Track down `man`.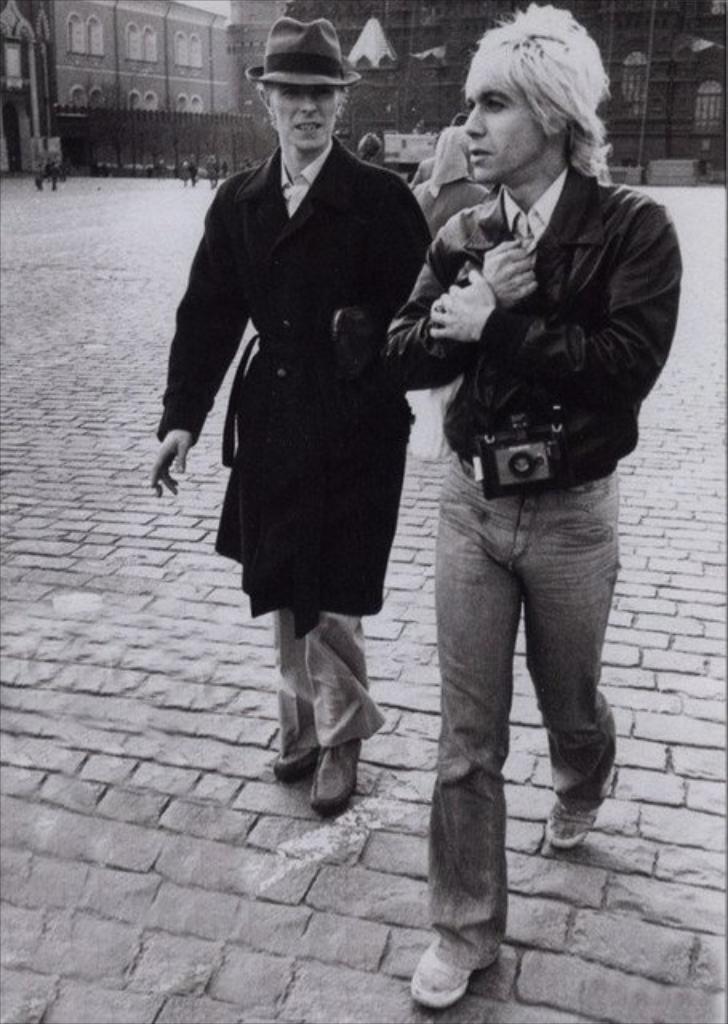
Tracked to bbox=[398, 122, 501, 230].
